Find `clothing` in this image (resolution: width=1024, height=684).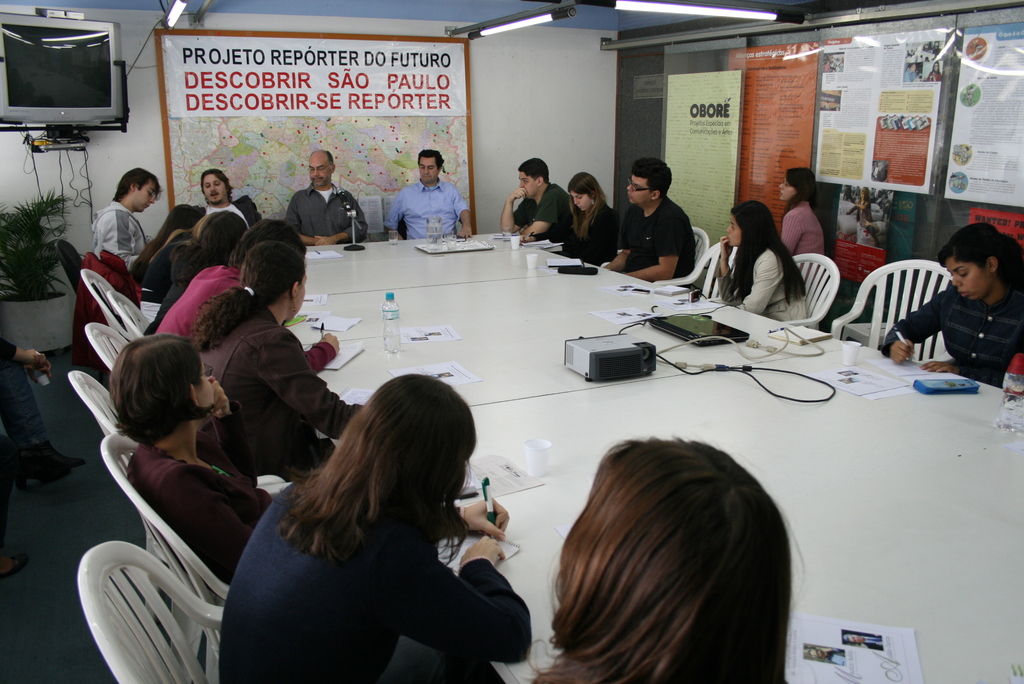
[x1=192, y1=199, x2=264, y2=236].
